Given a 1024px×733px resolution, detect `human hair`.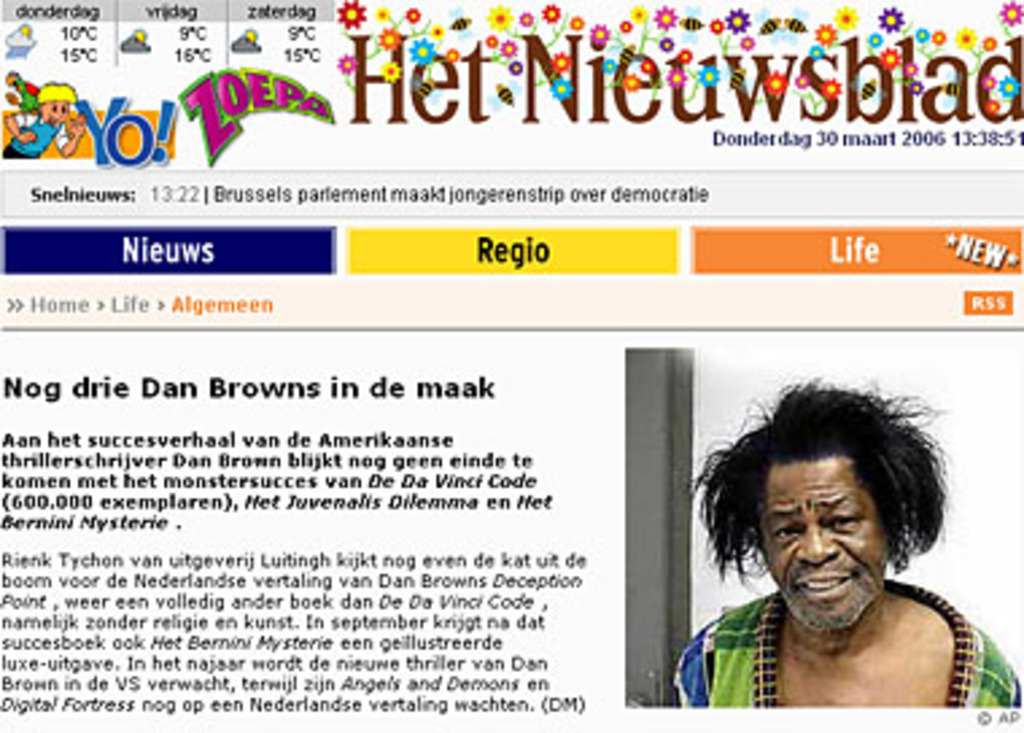
pyautogui.locateOnScreen(730, 385, 946, 604).
